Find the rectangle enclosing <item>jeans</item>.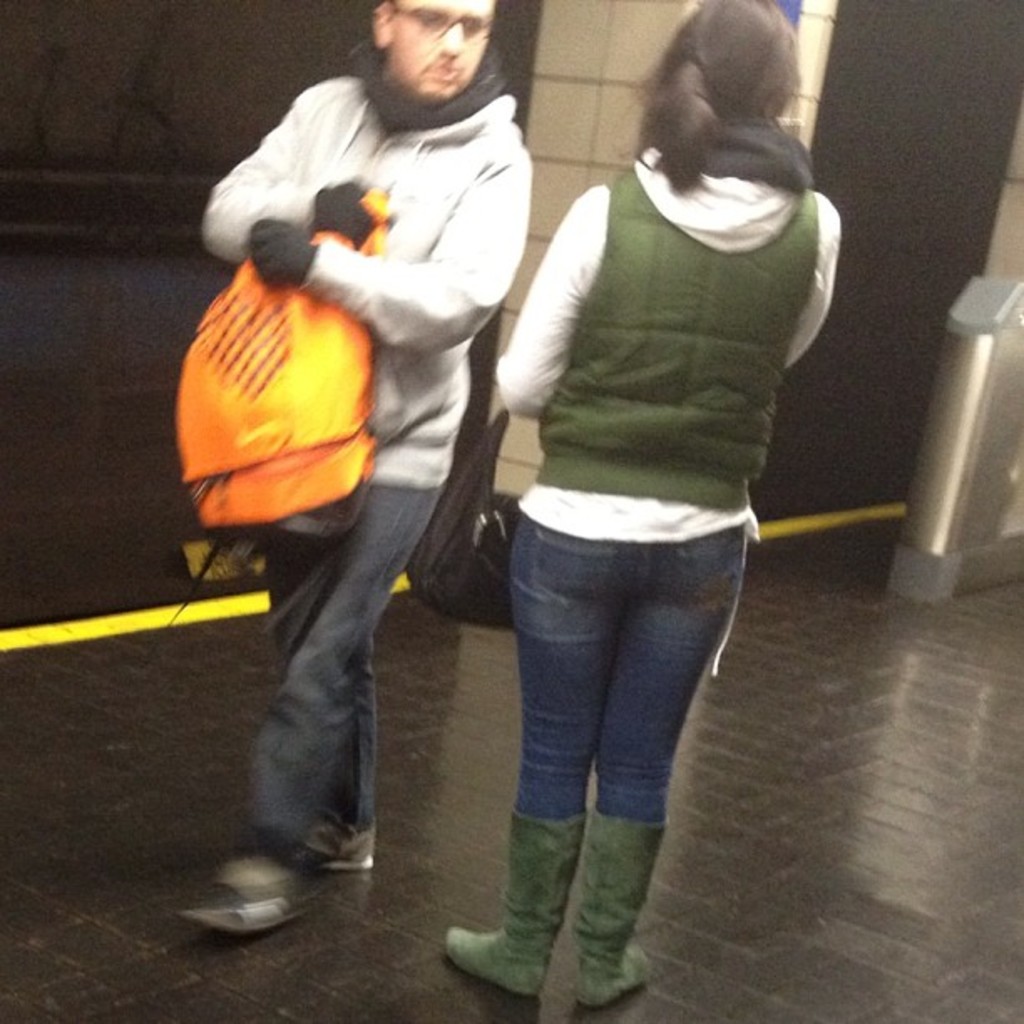
{"x1": 502, "y1": 497, "x2": 758, "y2": 845}.
